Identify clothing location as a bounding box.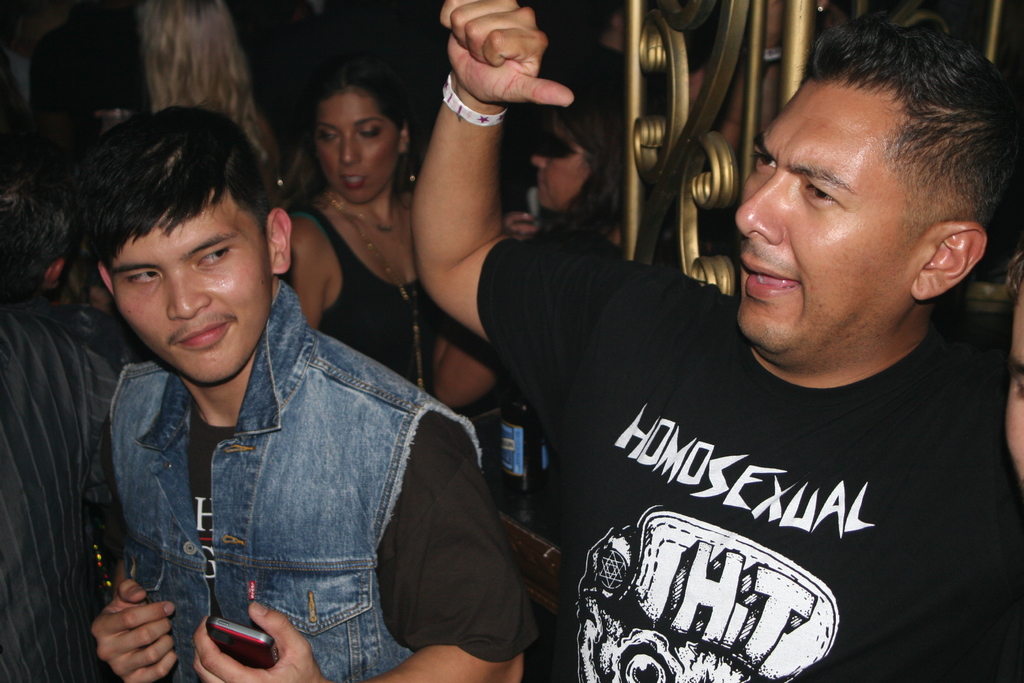
Rect(83, 276, 545, 682).
